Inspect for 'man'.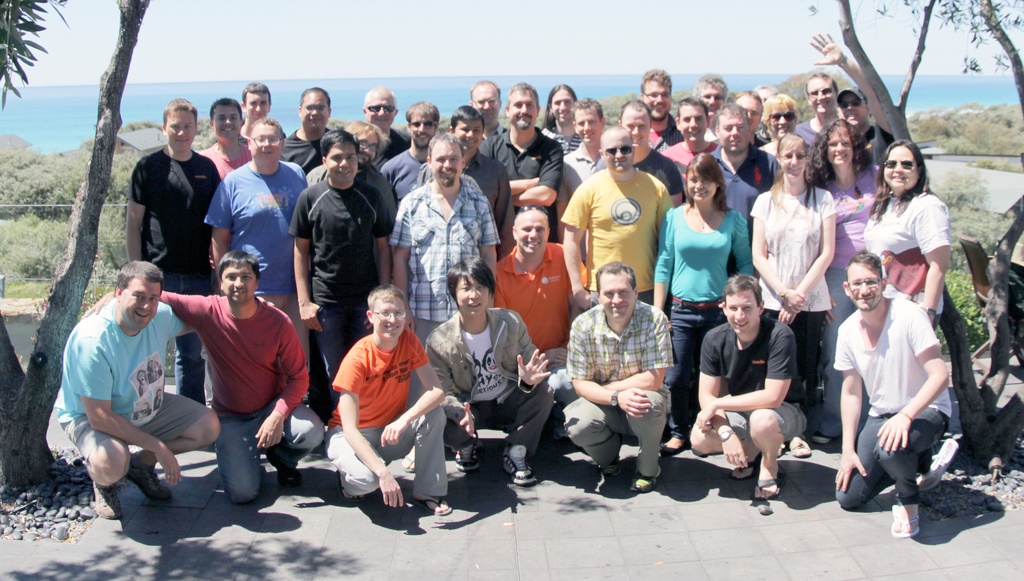
Inspection: 486 204 575 374.
